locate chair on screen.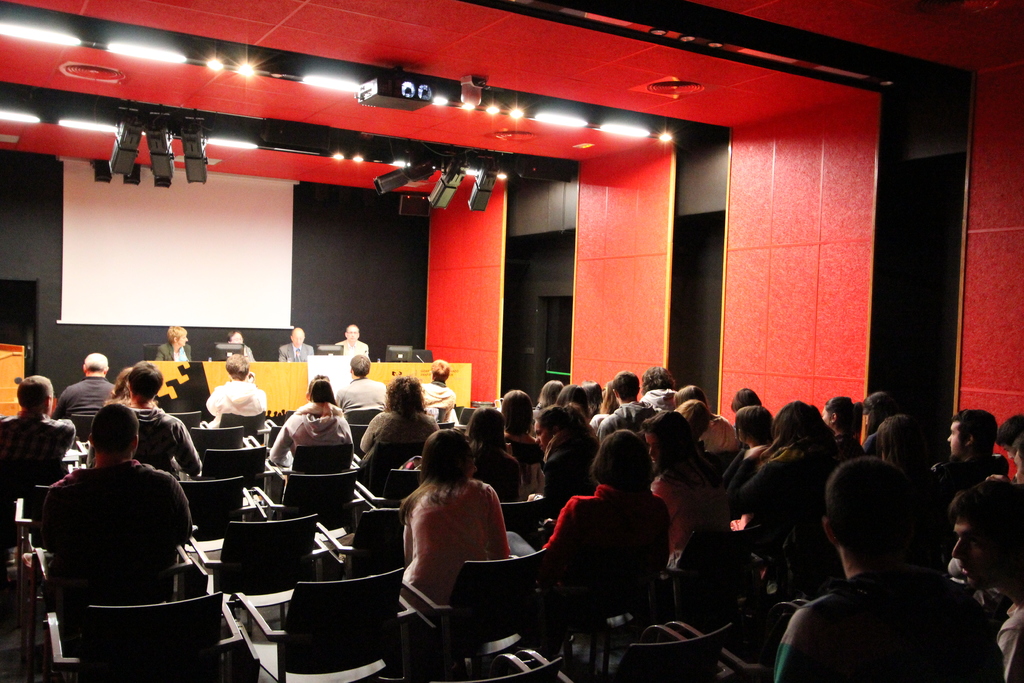
On screen at BBox(320, 513, 410, 570).
